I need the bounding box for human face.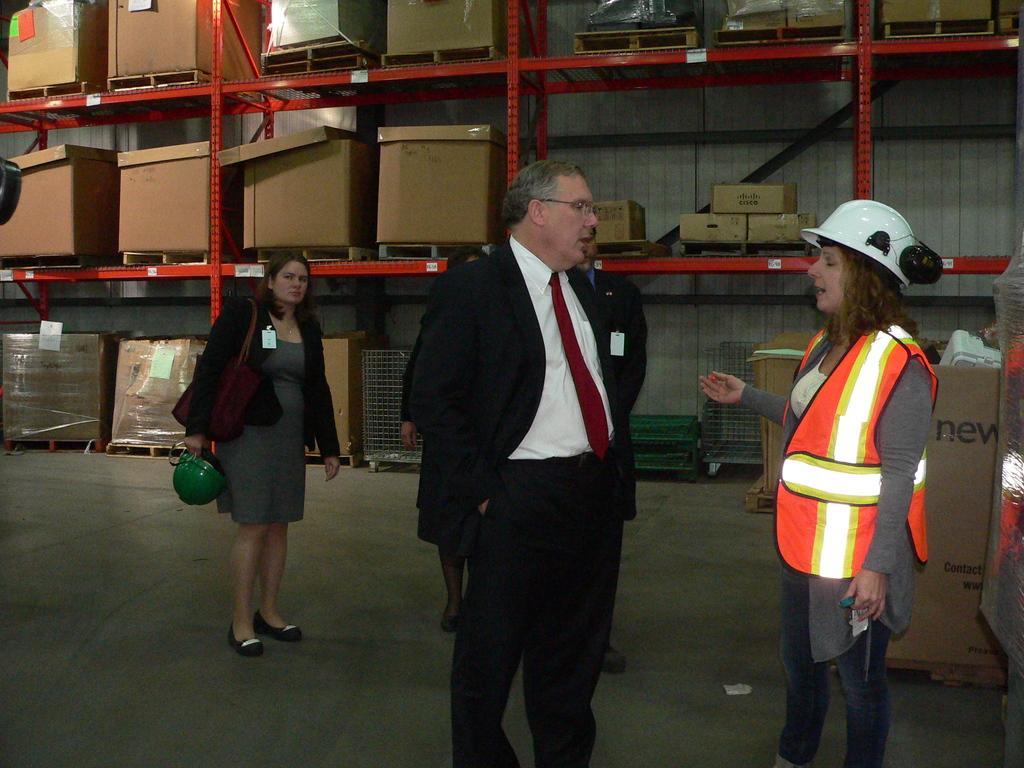
Here it is: select_region(272, 264, 317, 303).
